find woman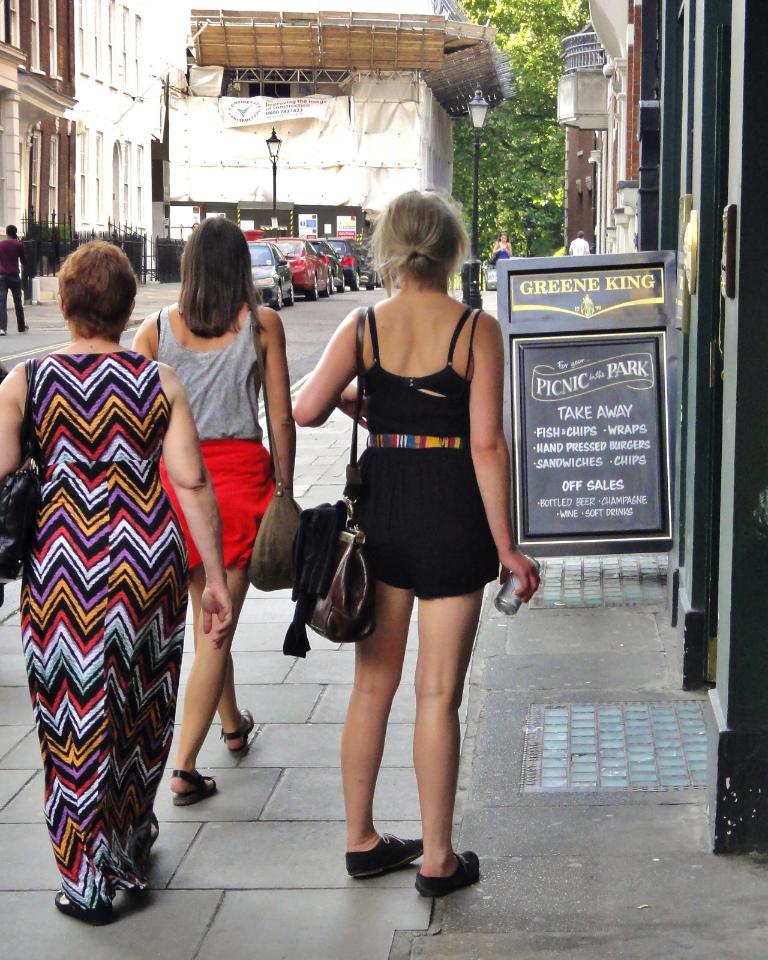
Rect(298, 204, 521, 829)
